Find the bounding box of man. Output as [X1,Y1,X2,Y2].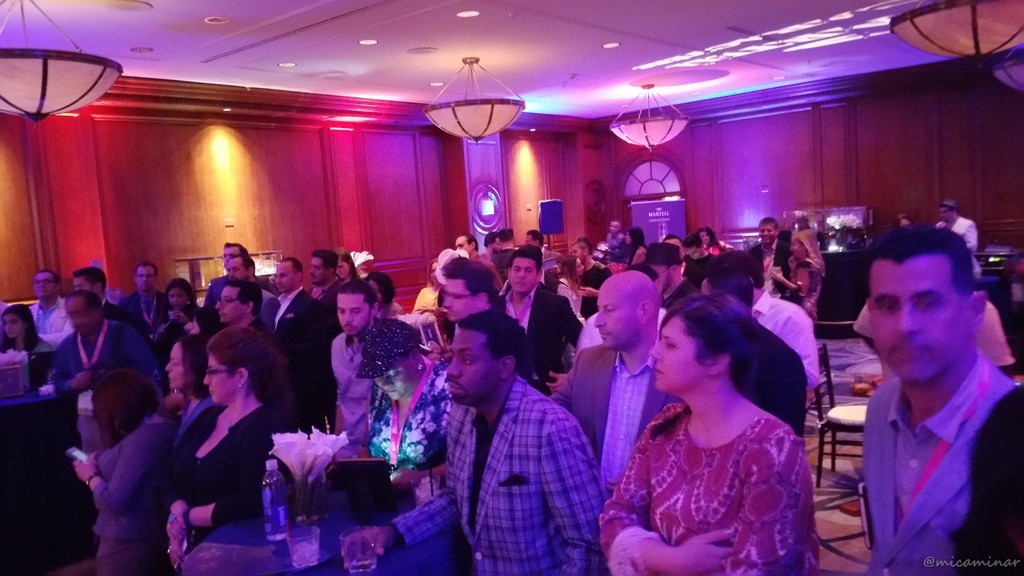
[436,312,601,575].
